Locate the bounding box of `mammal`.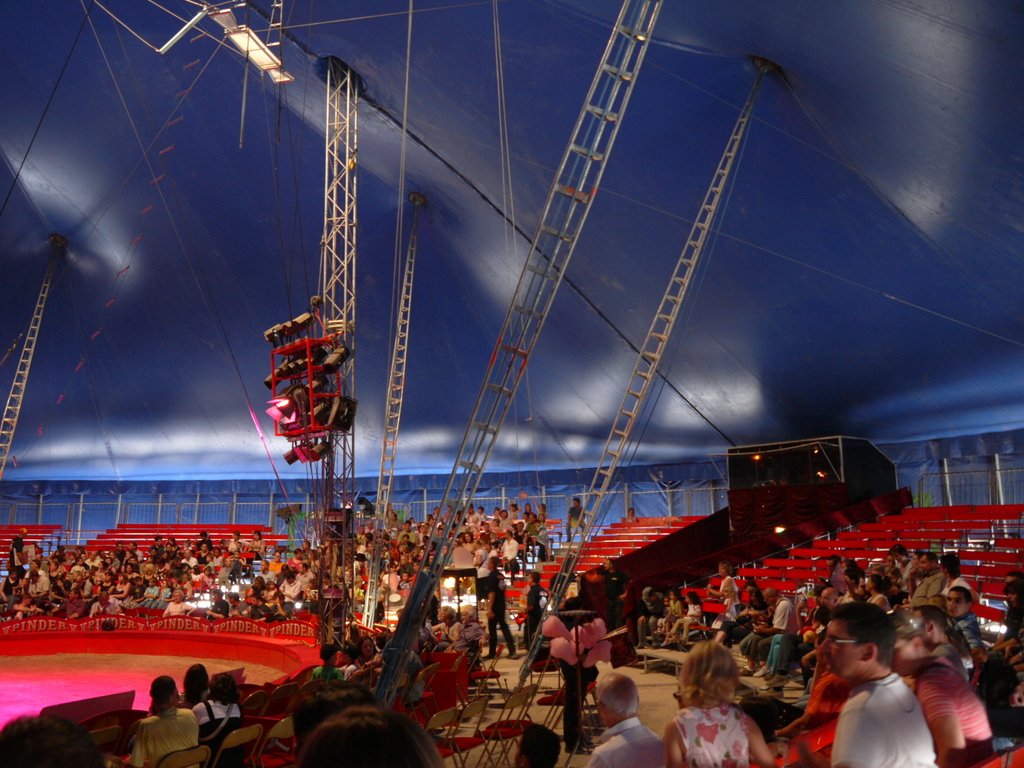
Bounding box: (left=561, top=495, right=586, bottom=540).
